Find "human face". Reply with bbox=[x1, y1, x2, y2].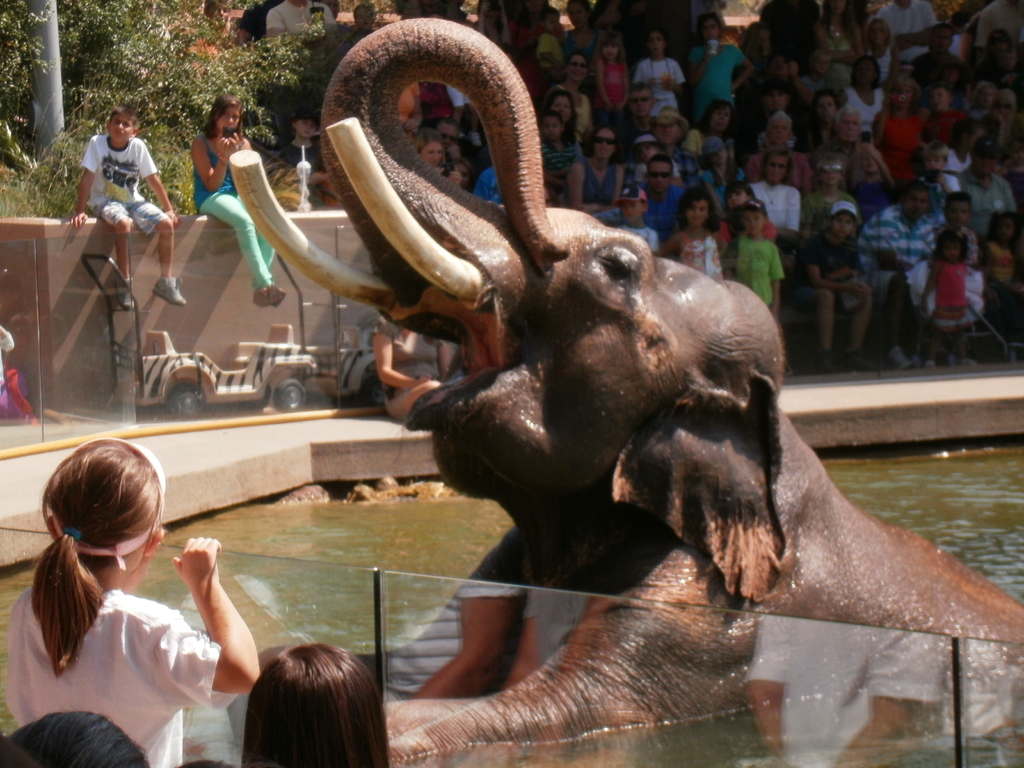
bbox=[646, 31, 666, 54].
